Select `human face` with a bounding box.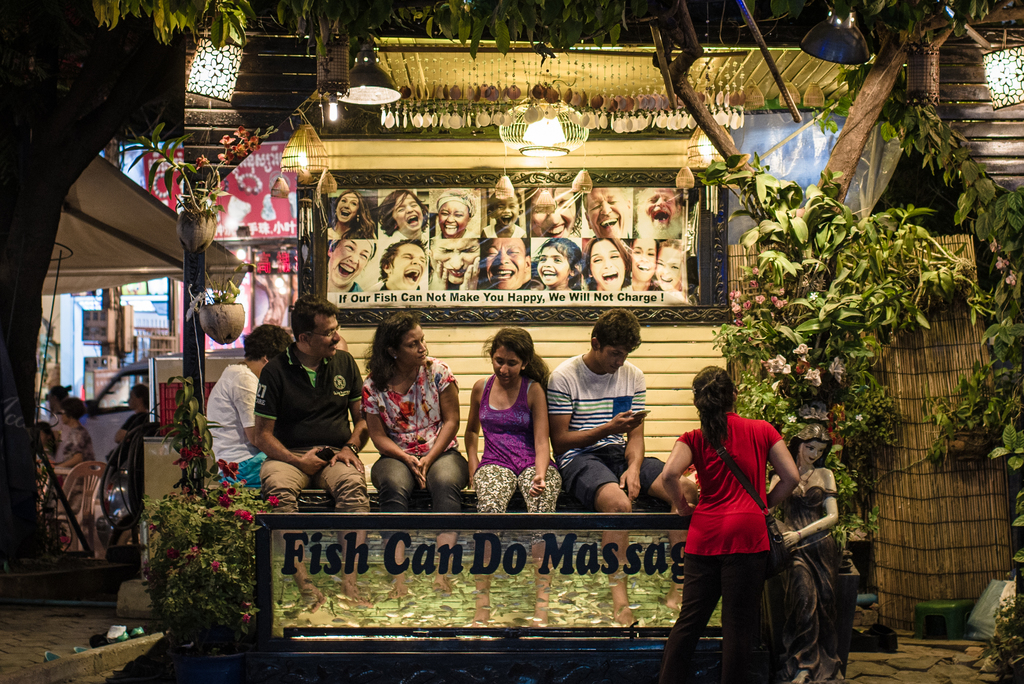
pyautogui.locateOnScreen(642, 188, 678, 231).
